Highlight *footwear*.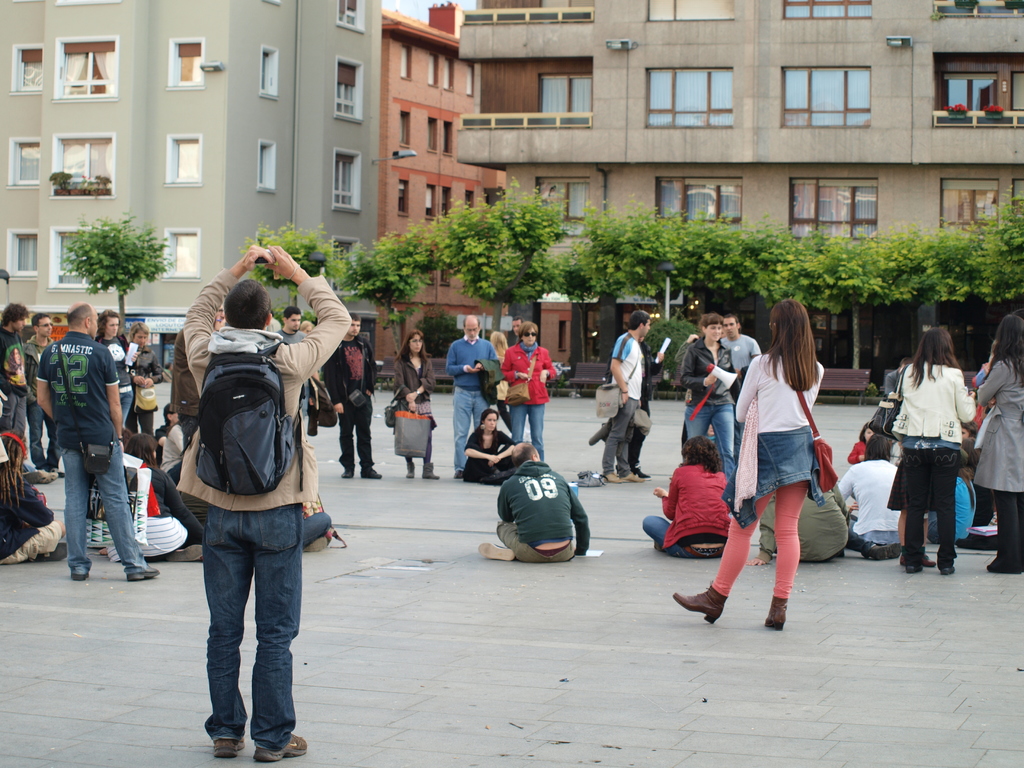
Highlighted region: 867,541,901,556.
